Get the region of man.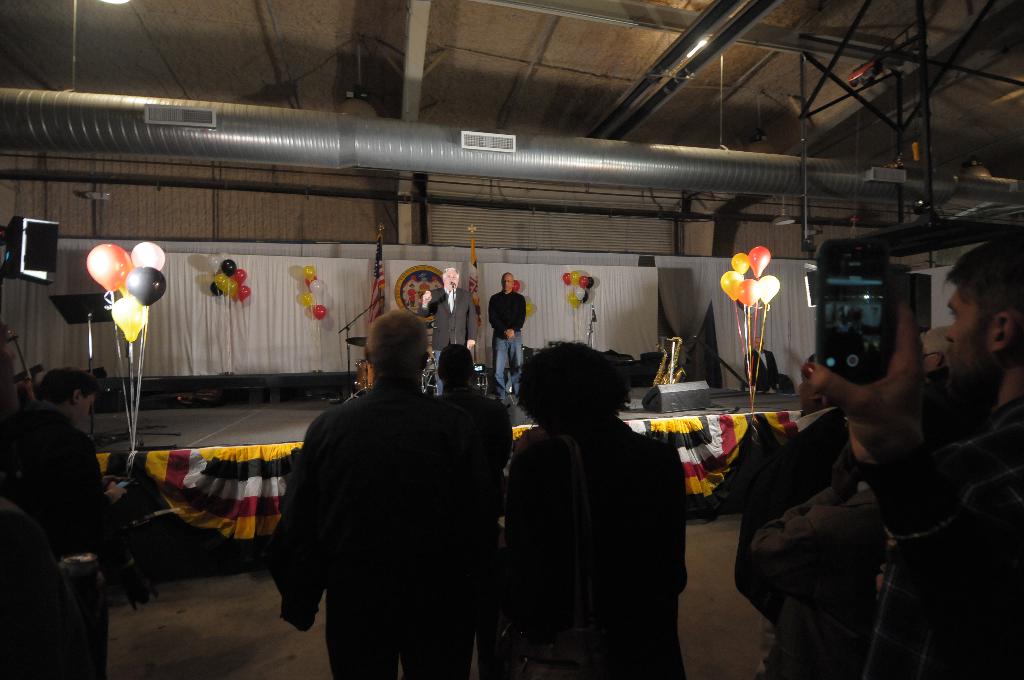
263:295:515:679.
